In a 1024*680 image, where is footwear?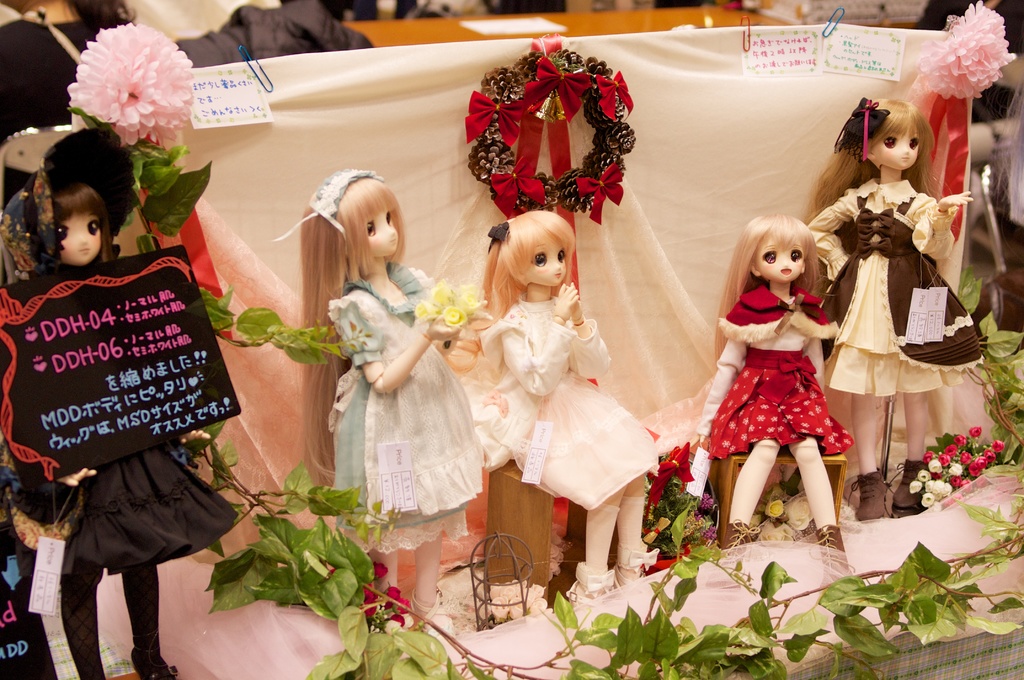
<region>892, 458, 929, 508</region>.
